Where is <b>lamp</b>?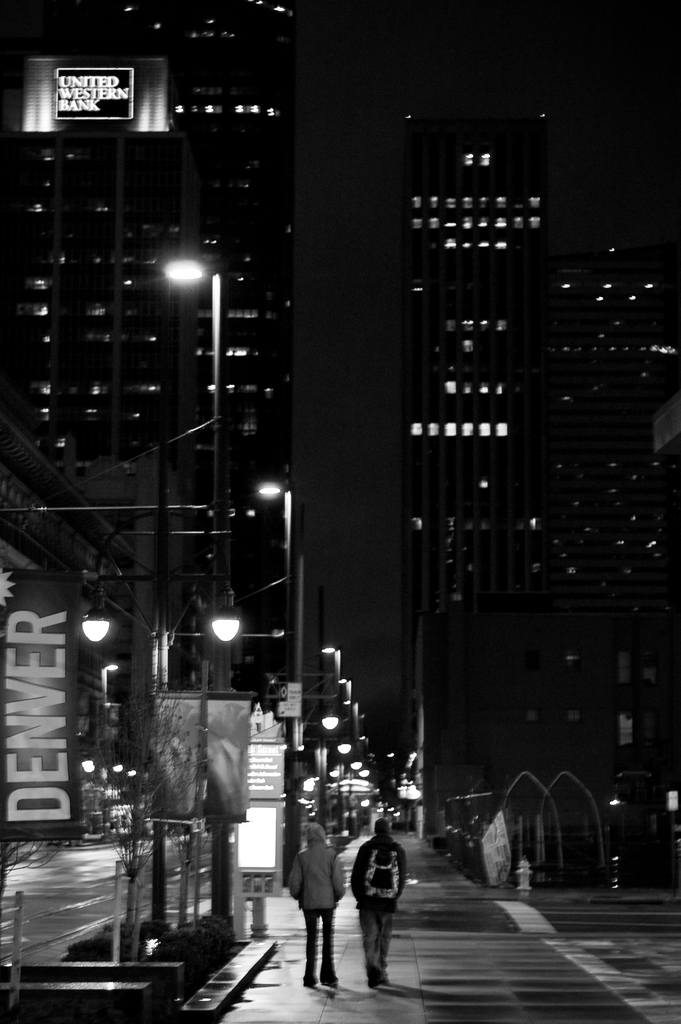
80/500/174/644.
